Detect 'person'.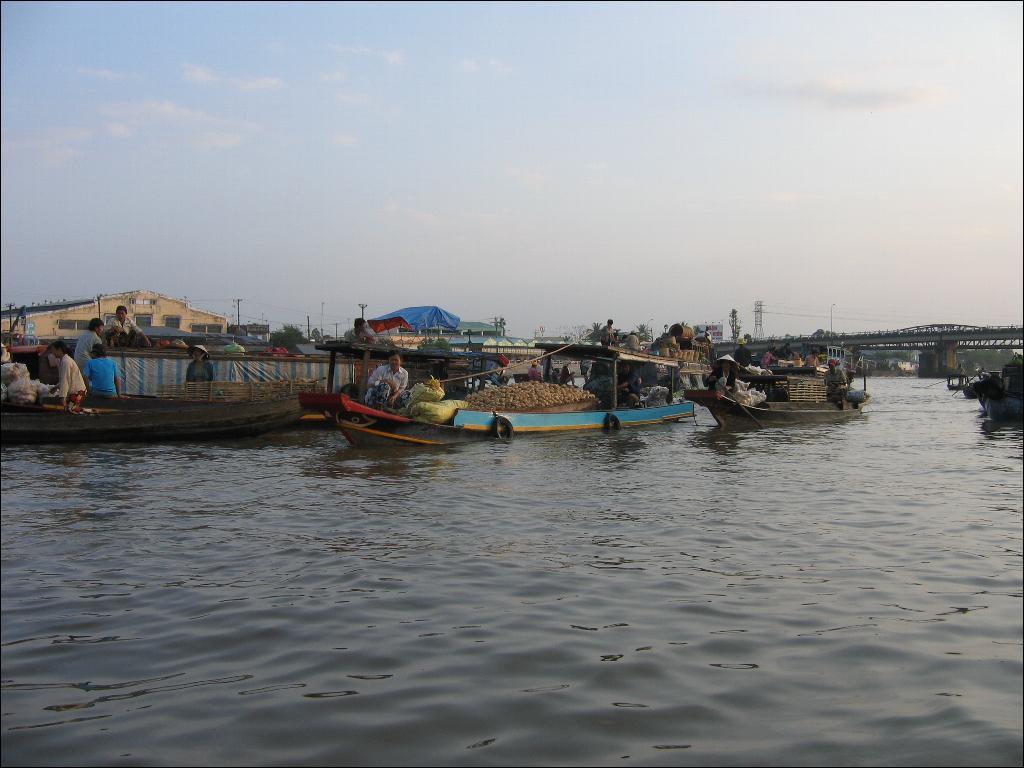
Detected at bbox=[83, 342, 121, 396].
